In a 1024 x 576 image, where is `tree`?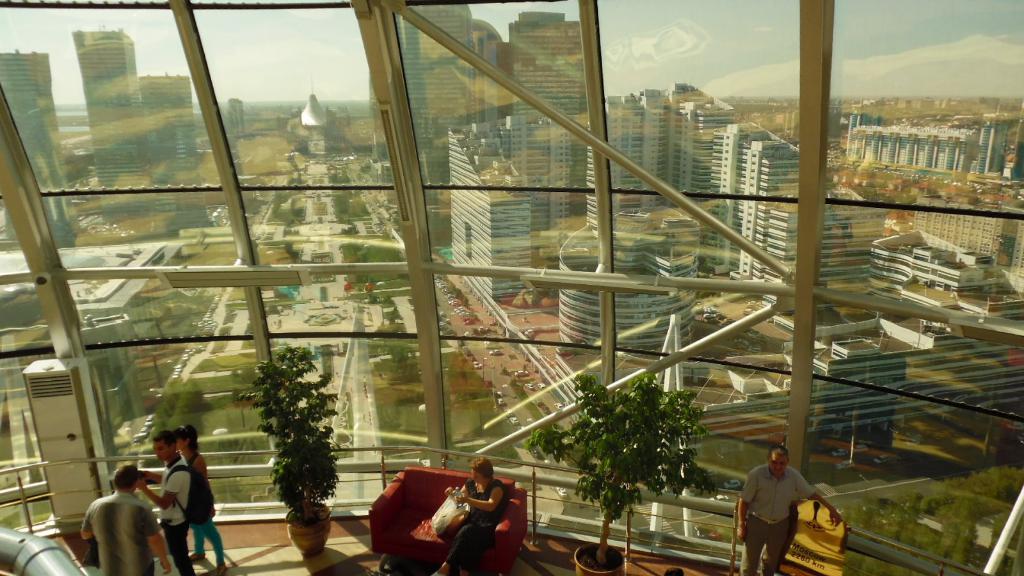
x1=244 y1=335 x2=339 y2=546.
